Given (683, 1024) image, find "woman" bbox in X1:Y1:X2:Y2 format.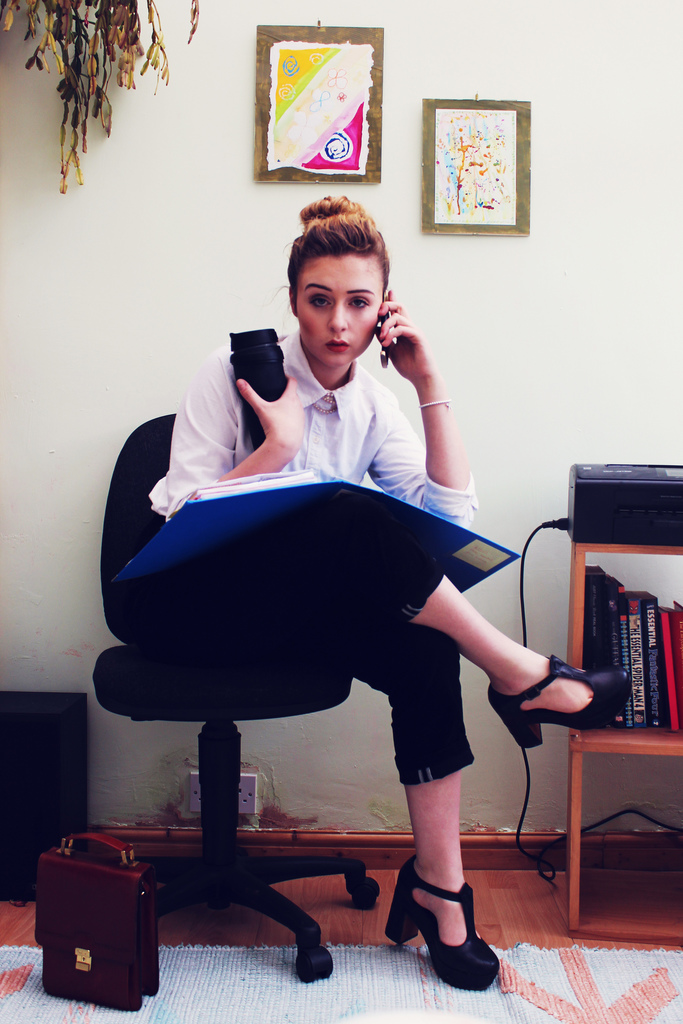
165:292:508:970.
